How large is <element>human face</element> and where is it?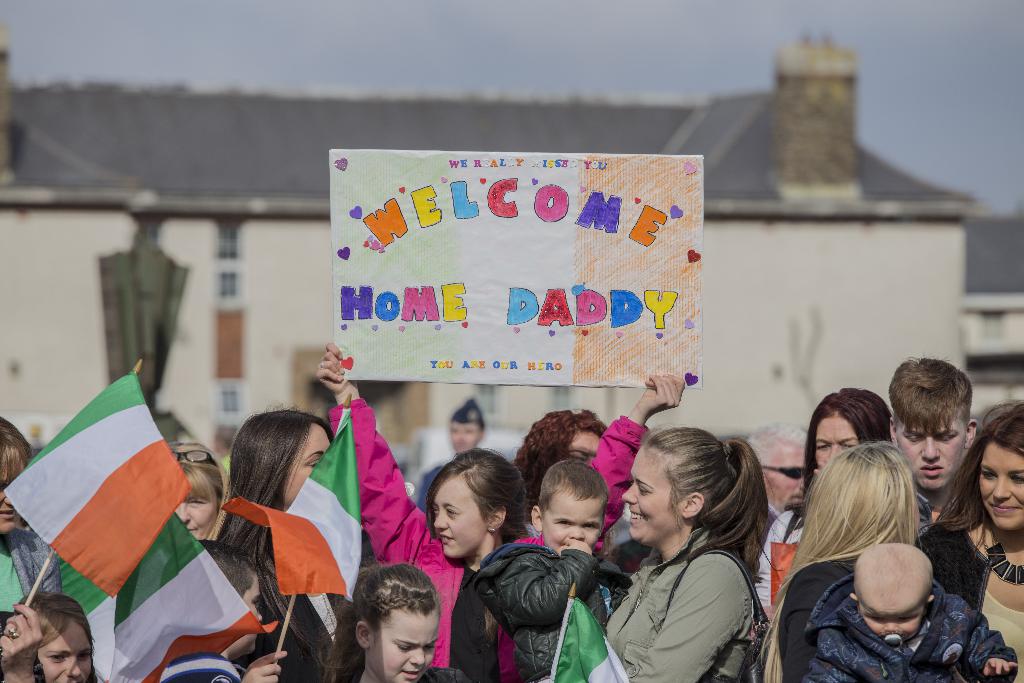
Bounding box: bbox=[977, 441, 1023, 534].
